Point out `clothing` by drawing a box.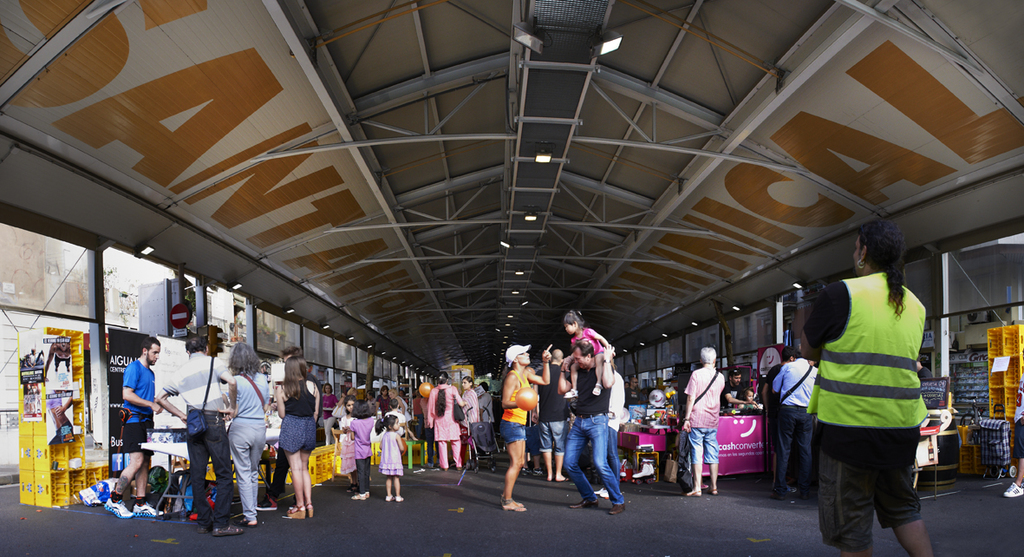
box(225, 367, 272, 523).
